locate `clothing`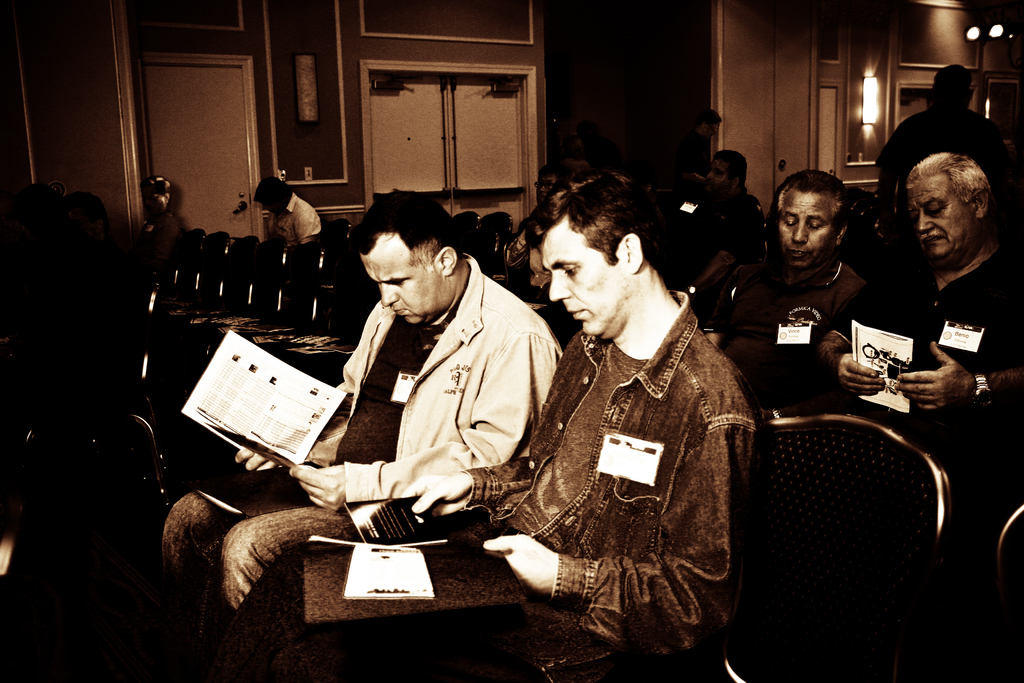
region(729, 244, 868, 403)
